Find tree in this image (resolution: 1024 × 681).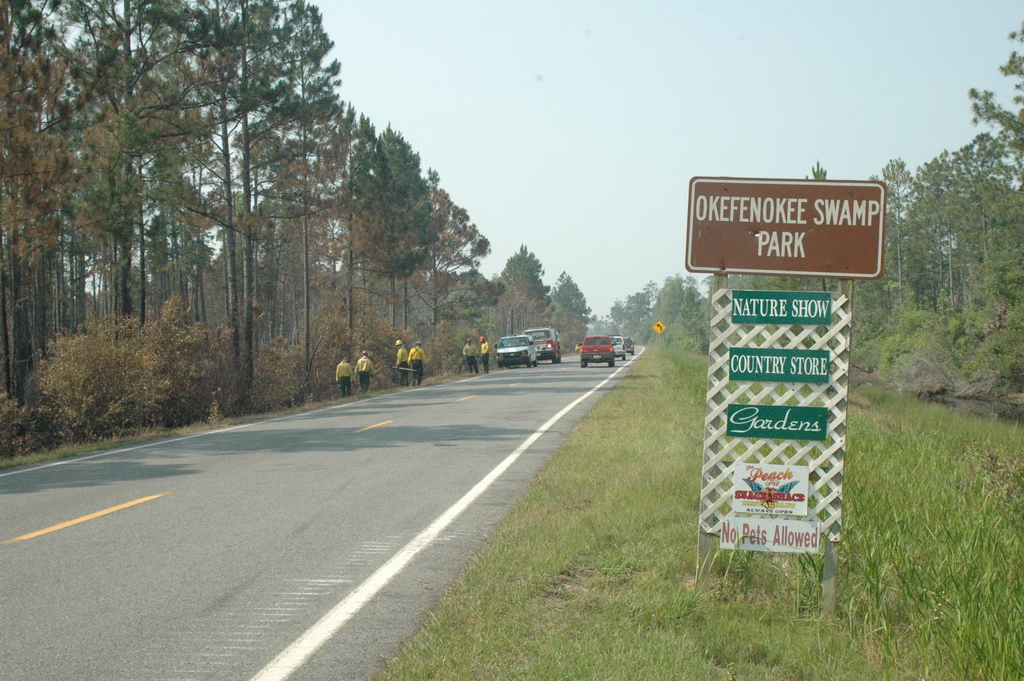
x1=321 y1=115 x2=472 y2=355.
